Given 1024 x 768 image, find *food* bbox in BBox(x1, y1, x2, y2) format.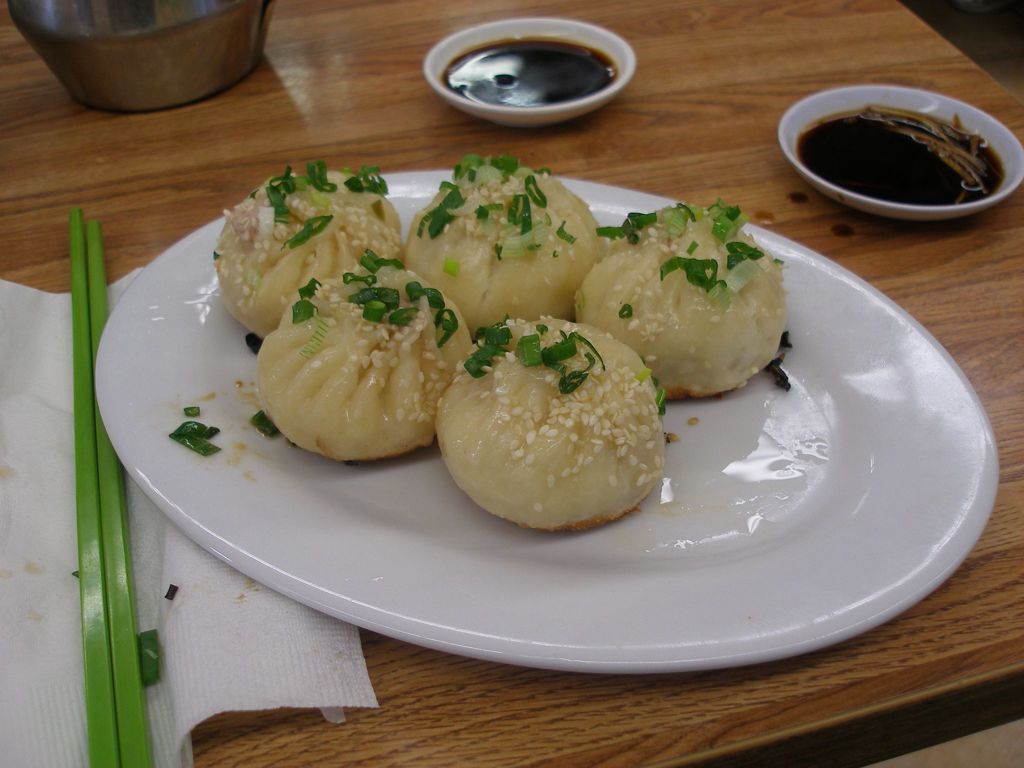
BBox(401, 147, 607, 340).
